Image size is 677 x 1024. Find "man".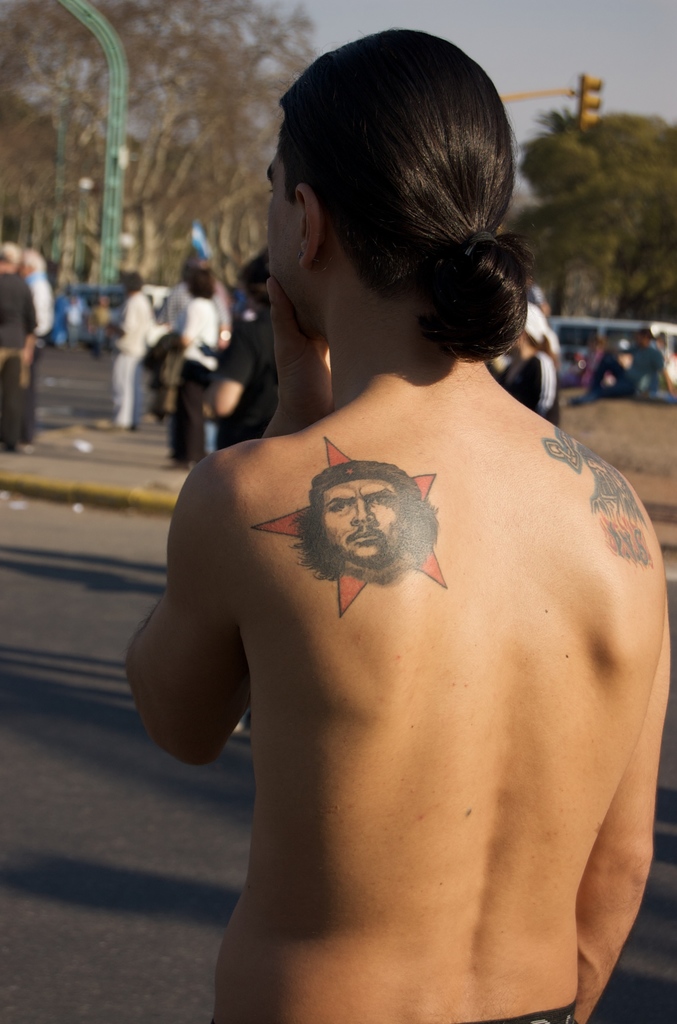
bbox(297, 458, 432, 584).
